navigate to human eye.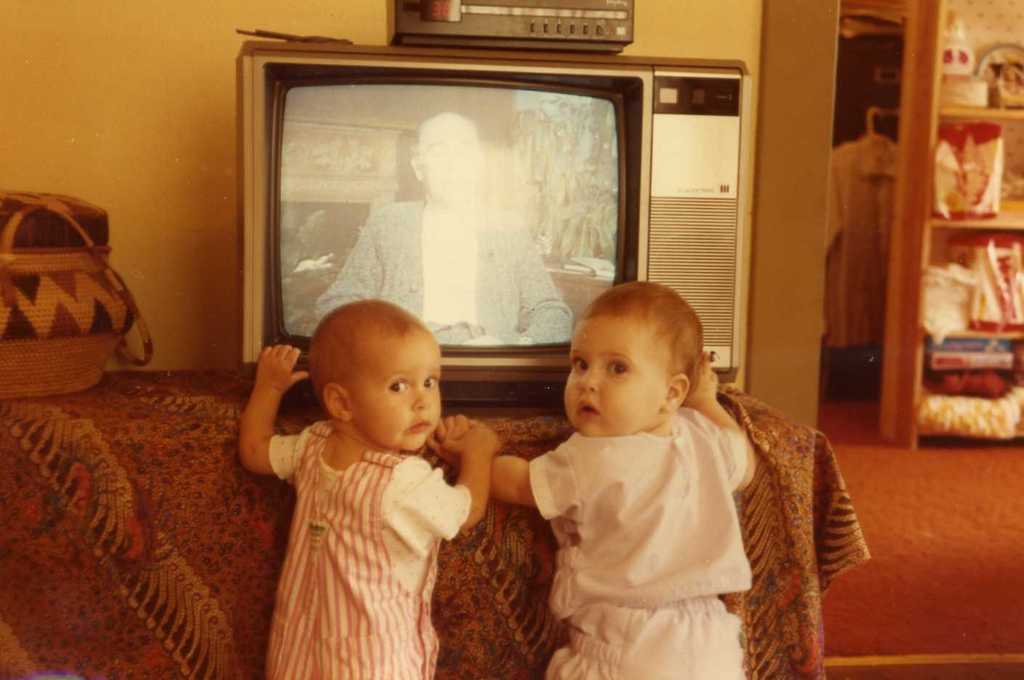
Navigation target: box=[423, 376, 440, 392].
